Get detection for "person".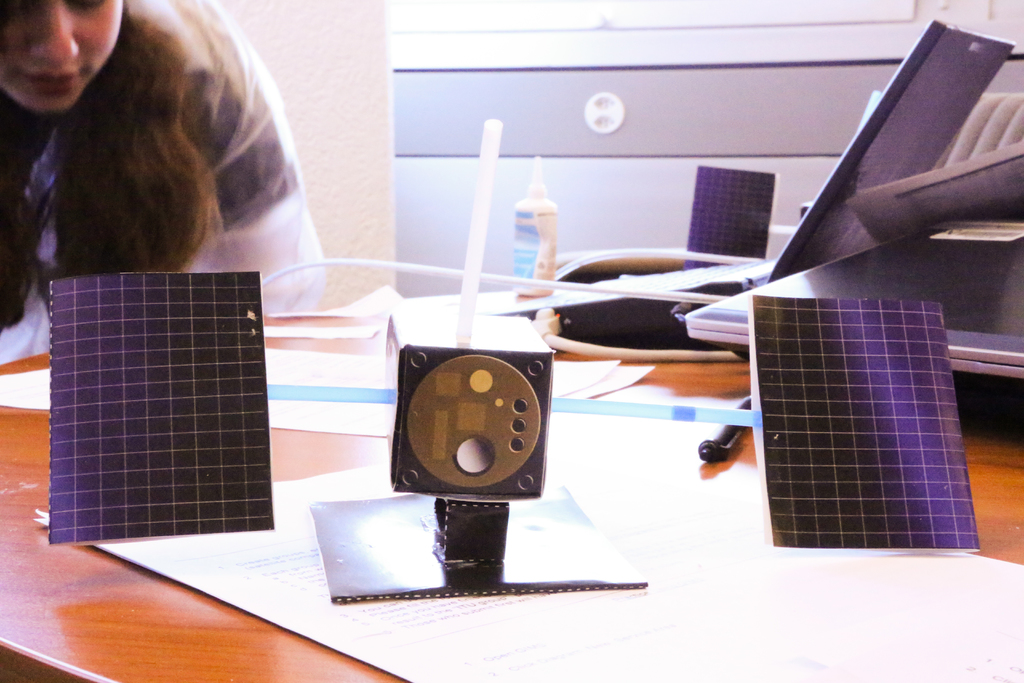
Detection: 0/0/330/370.
